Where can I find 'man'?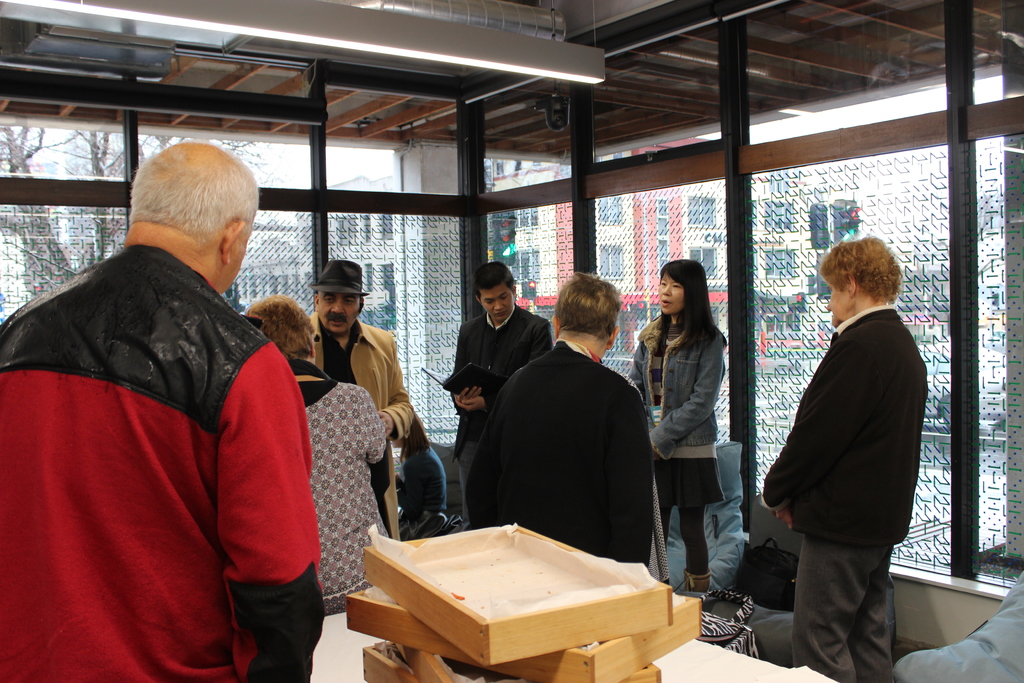
You can find it at 753:220:940:662.
